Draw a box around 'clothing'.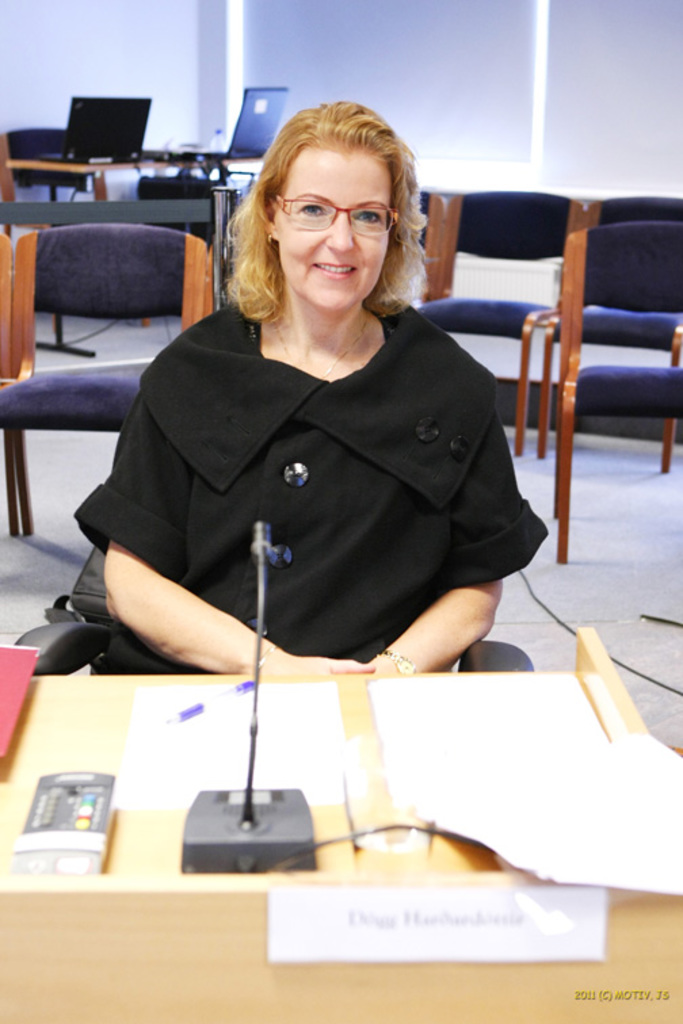
bbox(64, 268, 552, 677).
